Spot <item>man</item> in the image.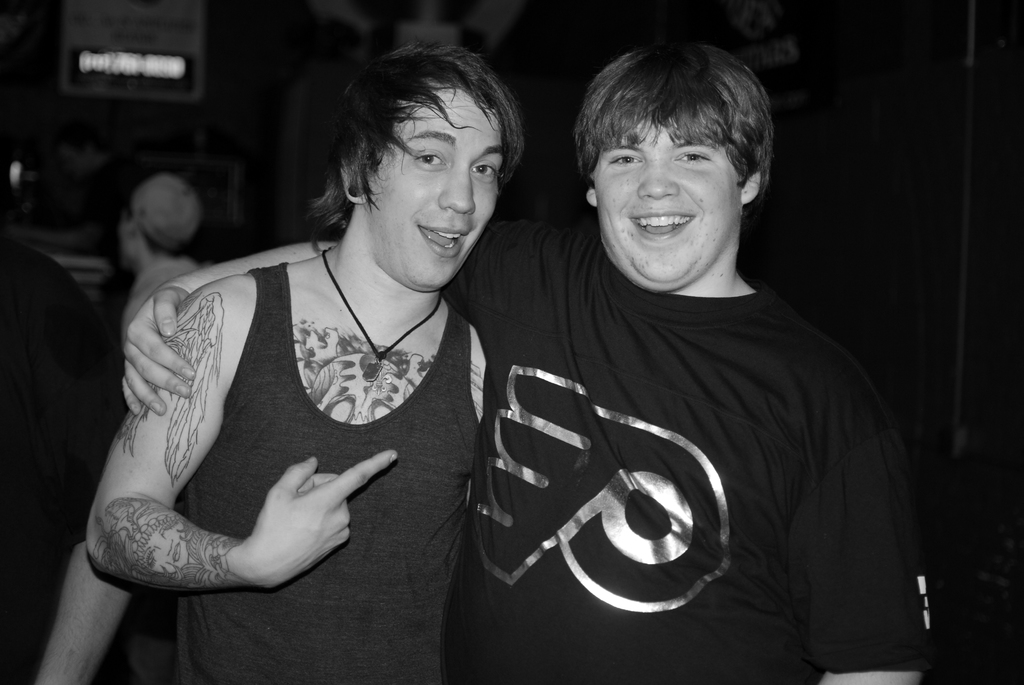
<item>man</item> found at Rect(88, 38, 492, 684).
